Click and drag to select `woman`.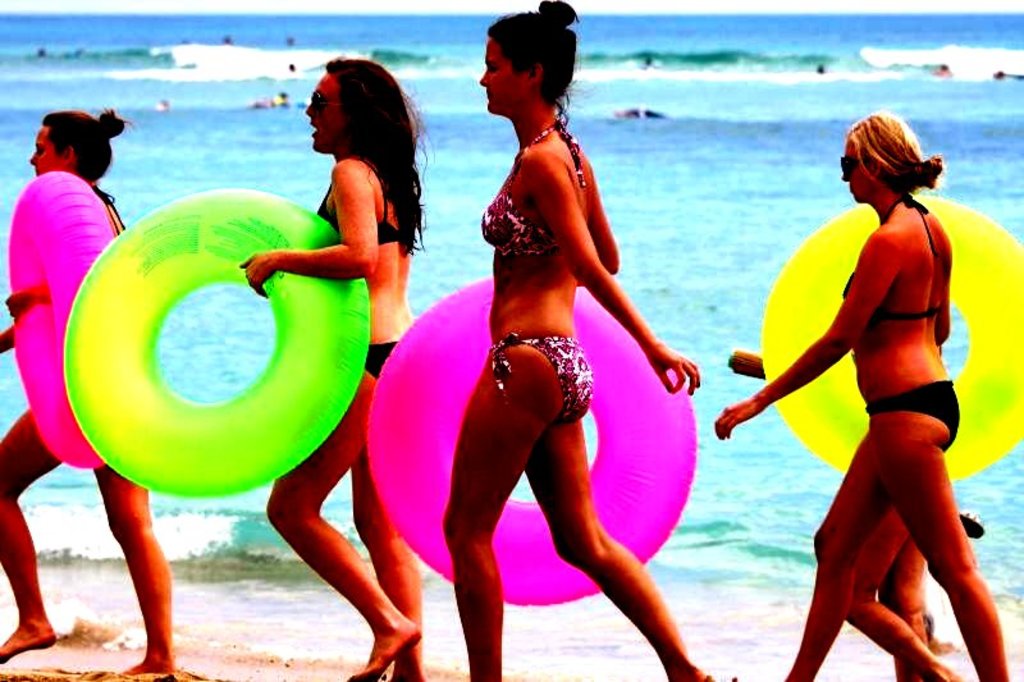
Selection: (717,109,1006,681).
